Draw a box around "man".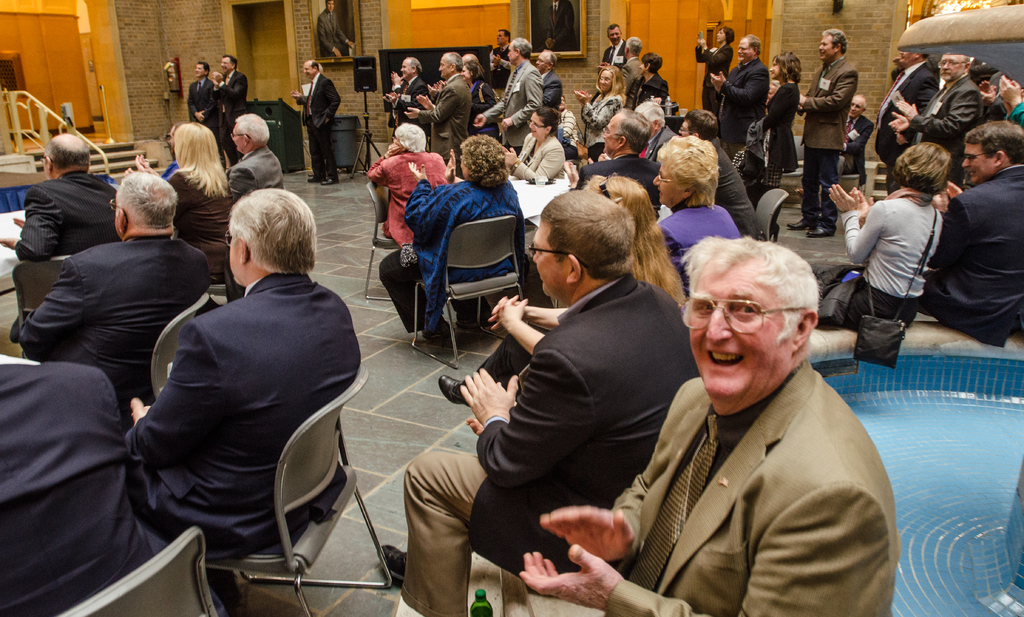
bbox=[794, 28, 858, 237].
